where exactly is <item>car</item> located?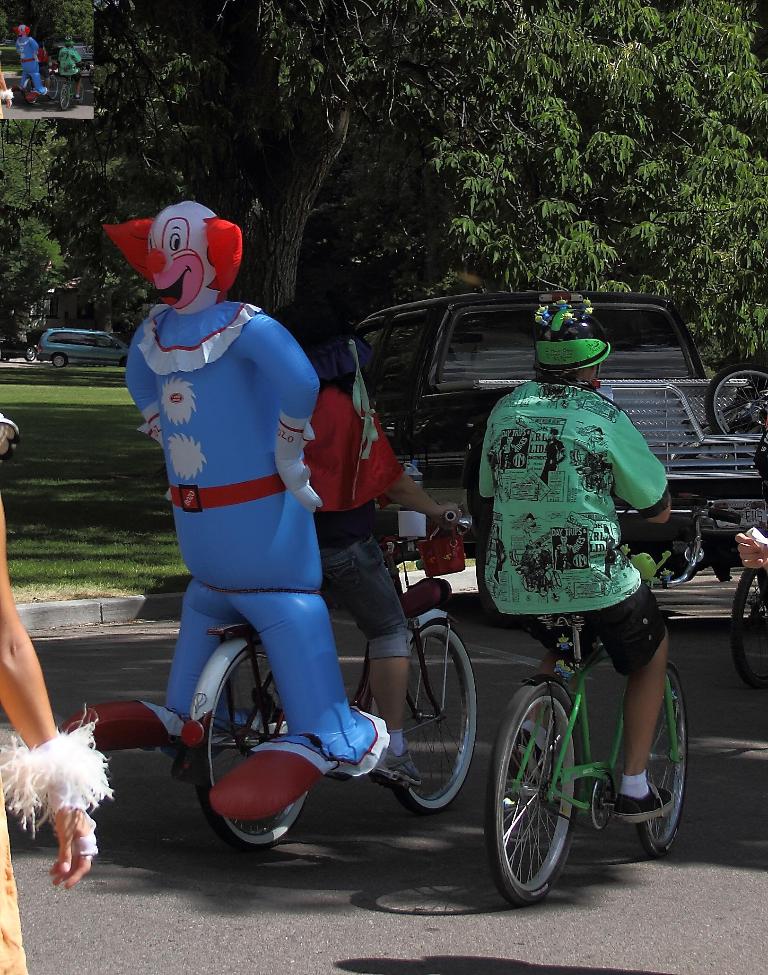
Its bounding box is crop(34, 329, 130, 372).
